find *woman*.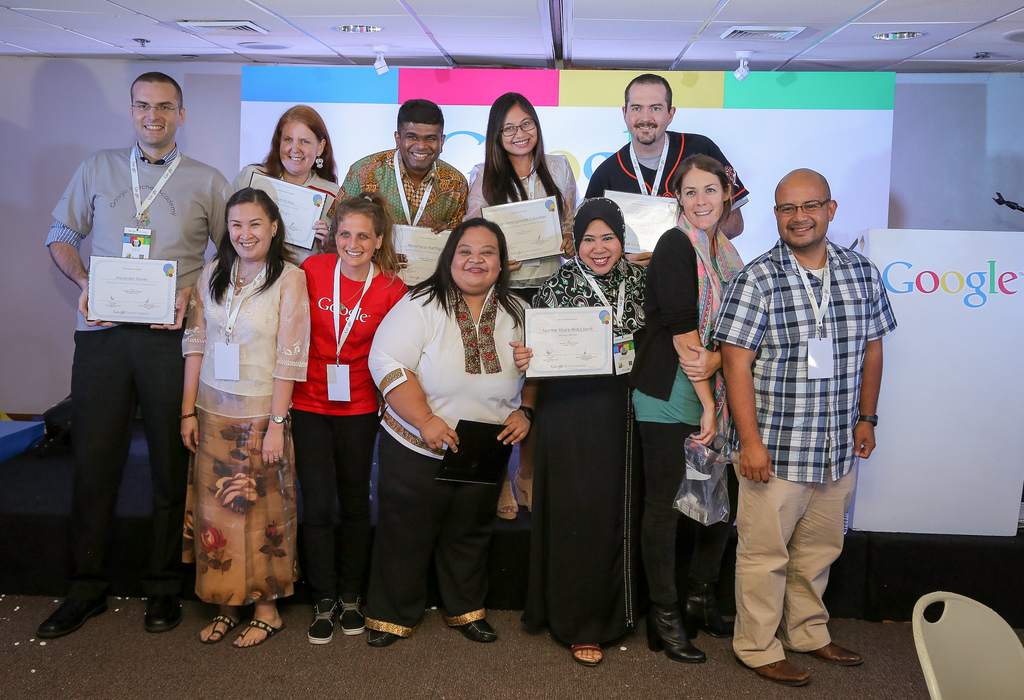
x1=507 y1=195 x2=646 y2=665.
